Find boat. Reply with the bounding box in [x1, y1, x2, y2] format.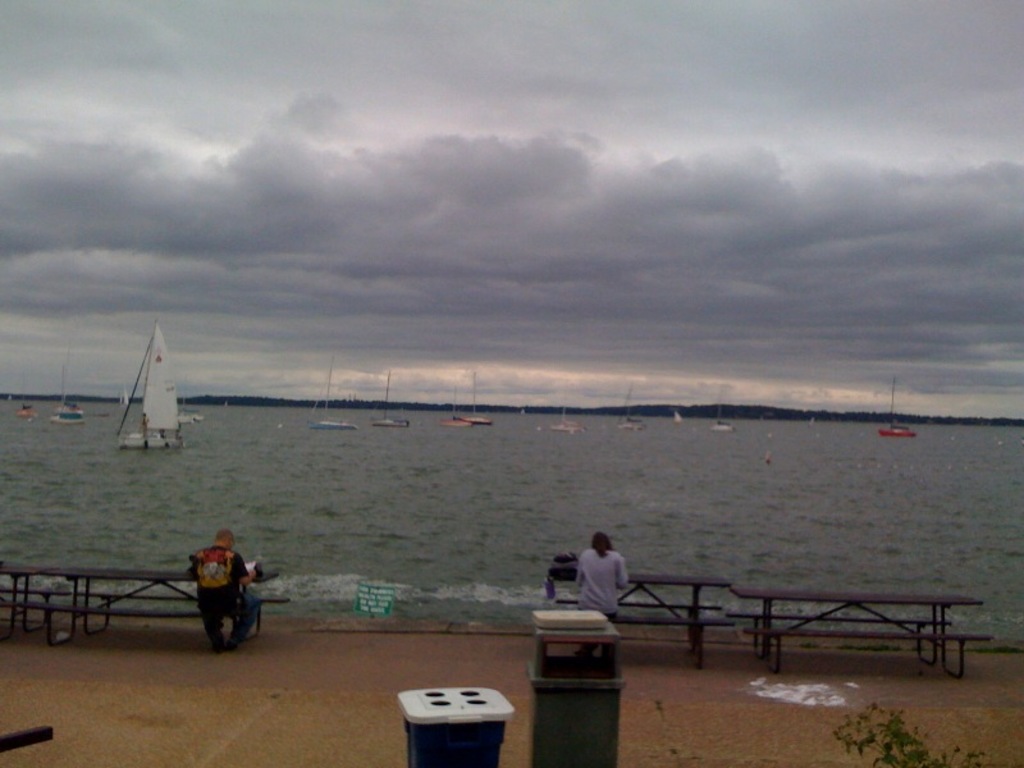
[444, 384, 465, 428].
